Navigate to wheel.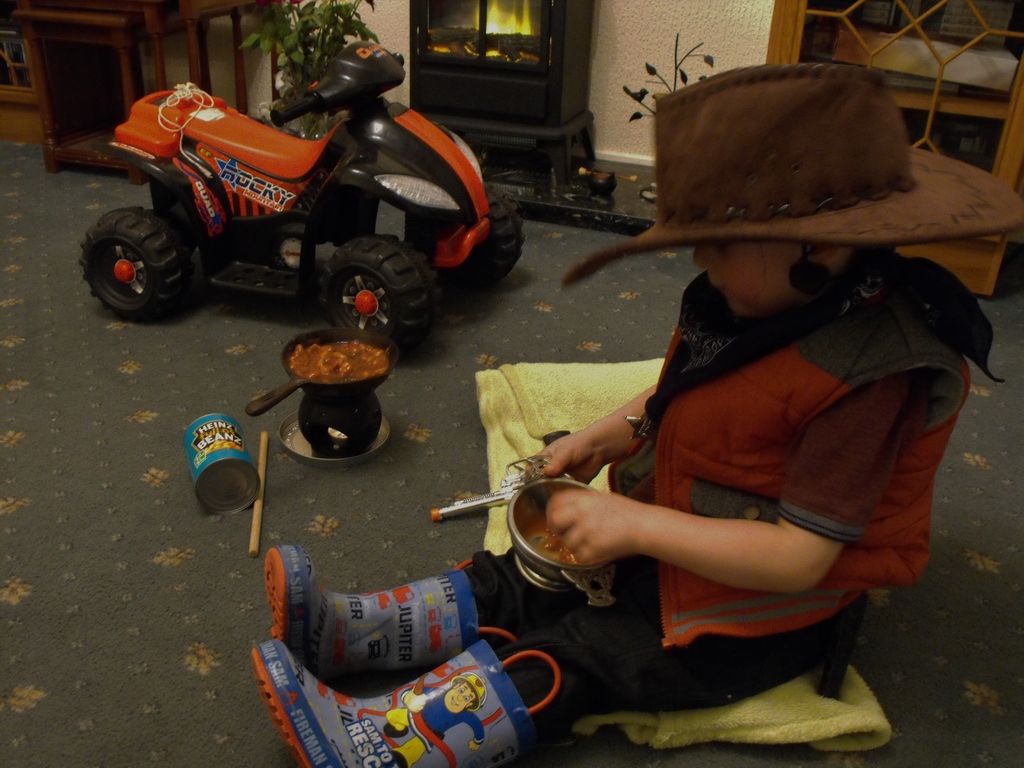
Navigation target: region(312, 228, 432, 346).
